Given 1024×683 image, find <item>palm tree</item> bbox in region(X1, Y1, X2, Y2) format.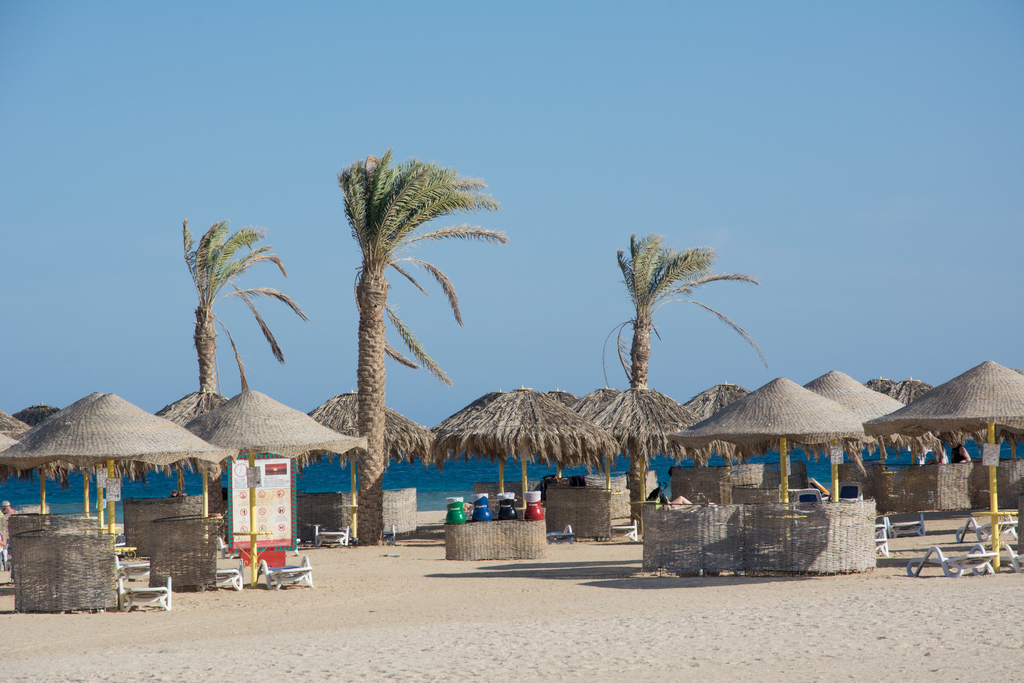
region(170, 226, 280, 449).
